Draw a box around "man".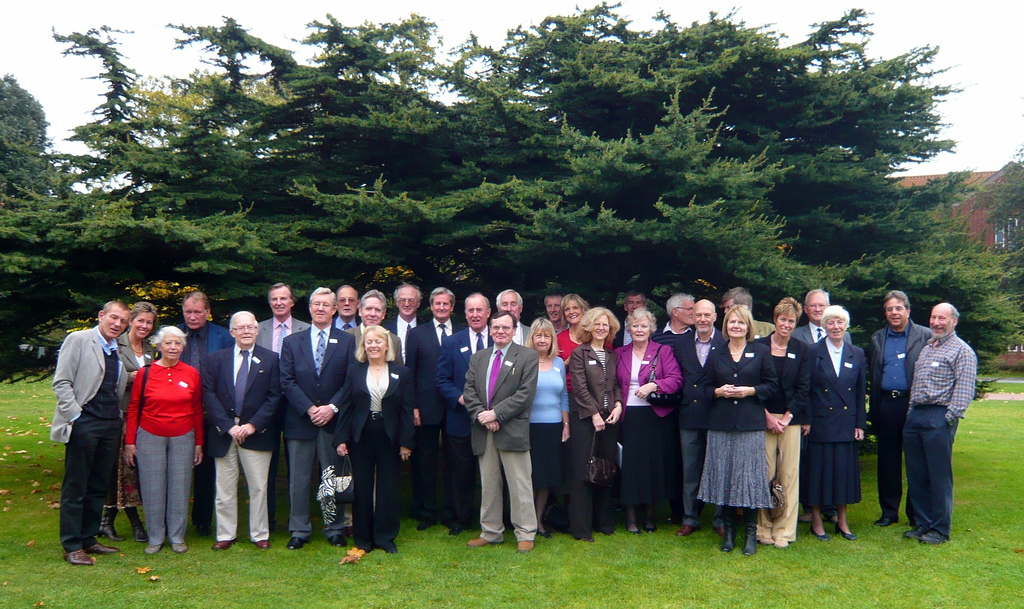
x1=410, y1=288, x2=466, y2=371.
